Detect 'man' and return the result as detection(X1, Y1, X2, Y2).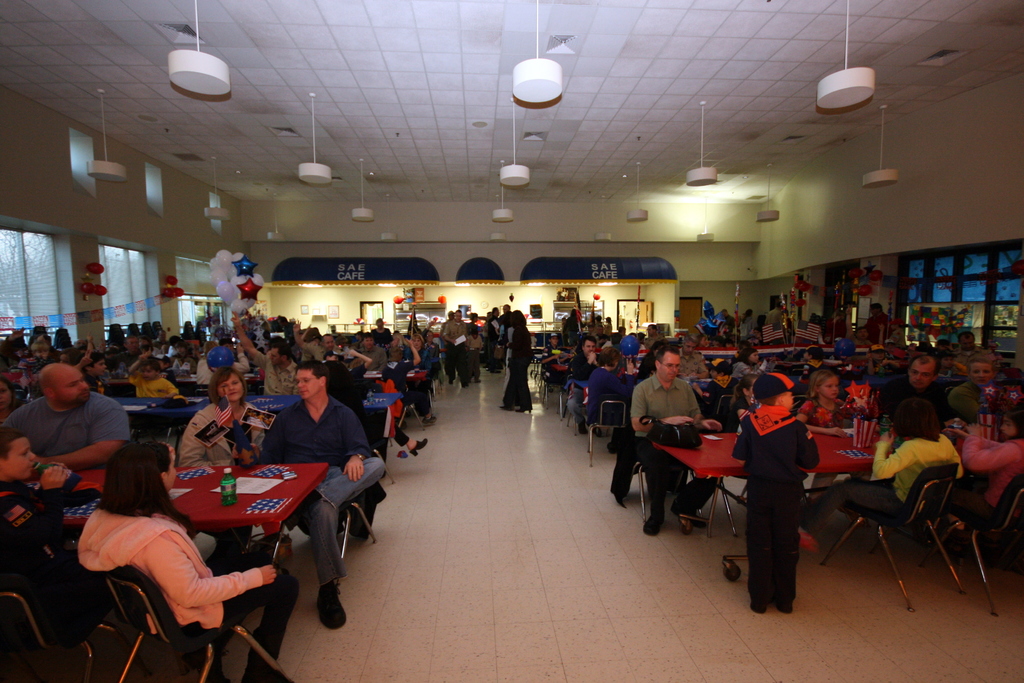
detection(261, 361, 387, 626).
